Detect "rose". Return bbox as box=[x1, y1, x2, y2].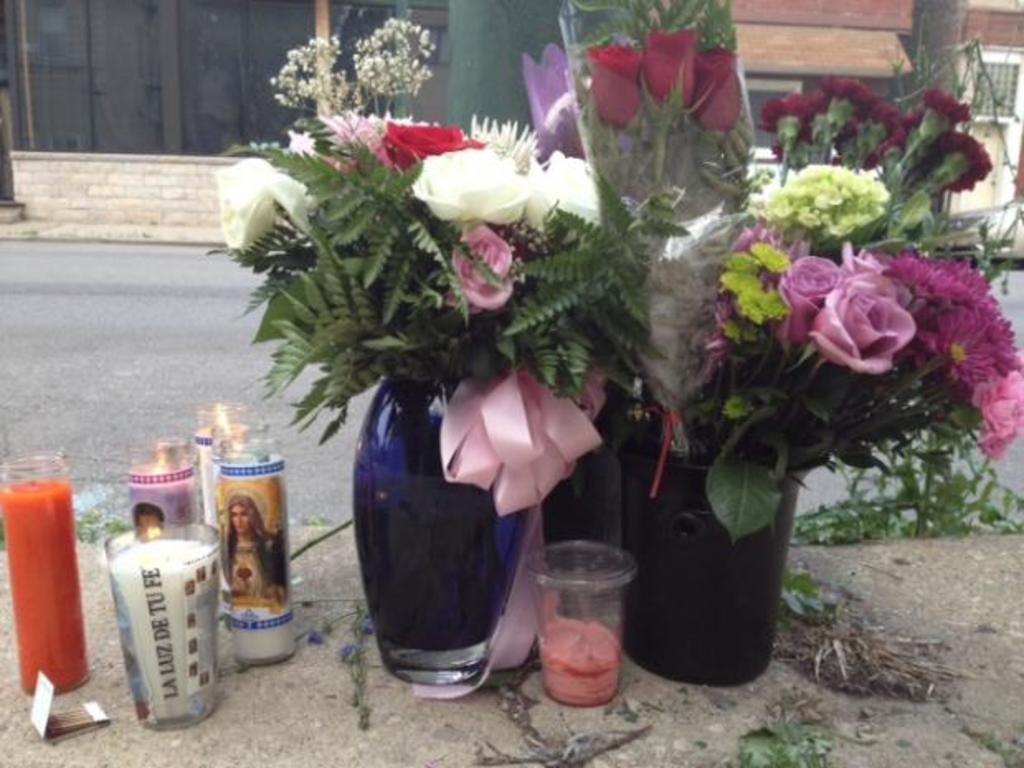
box=[522, 147, 596, 244].
